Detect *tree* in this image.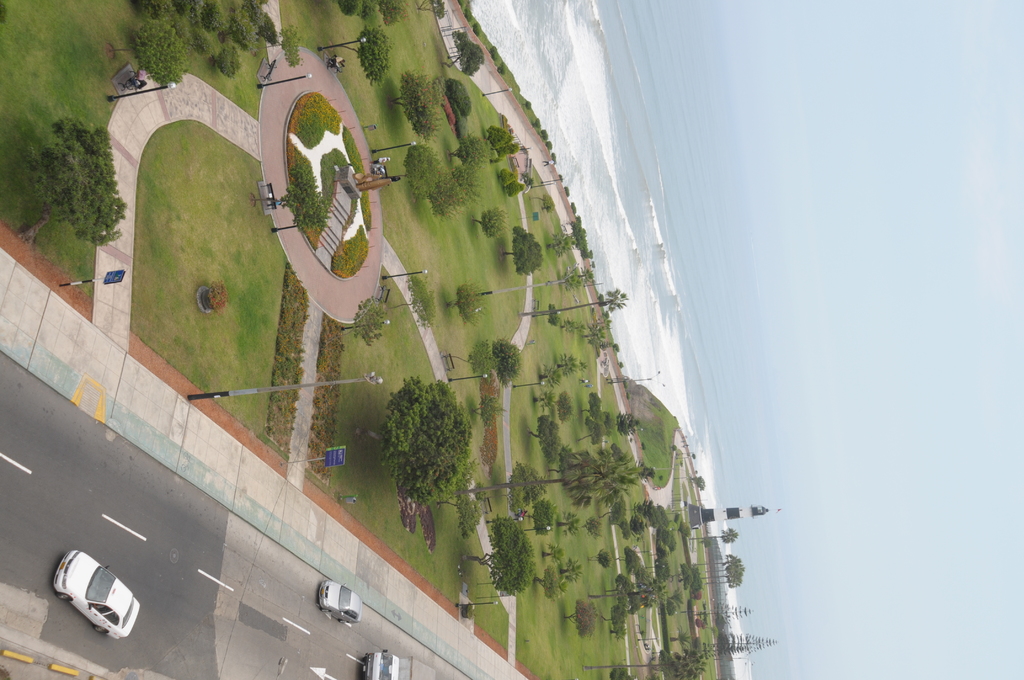
Detection: select_region(664, 597, 681, 616).
